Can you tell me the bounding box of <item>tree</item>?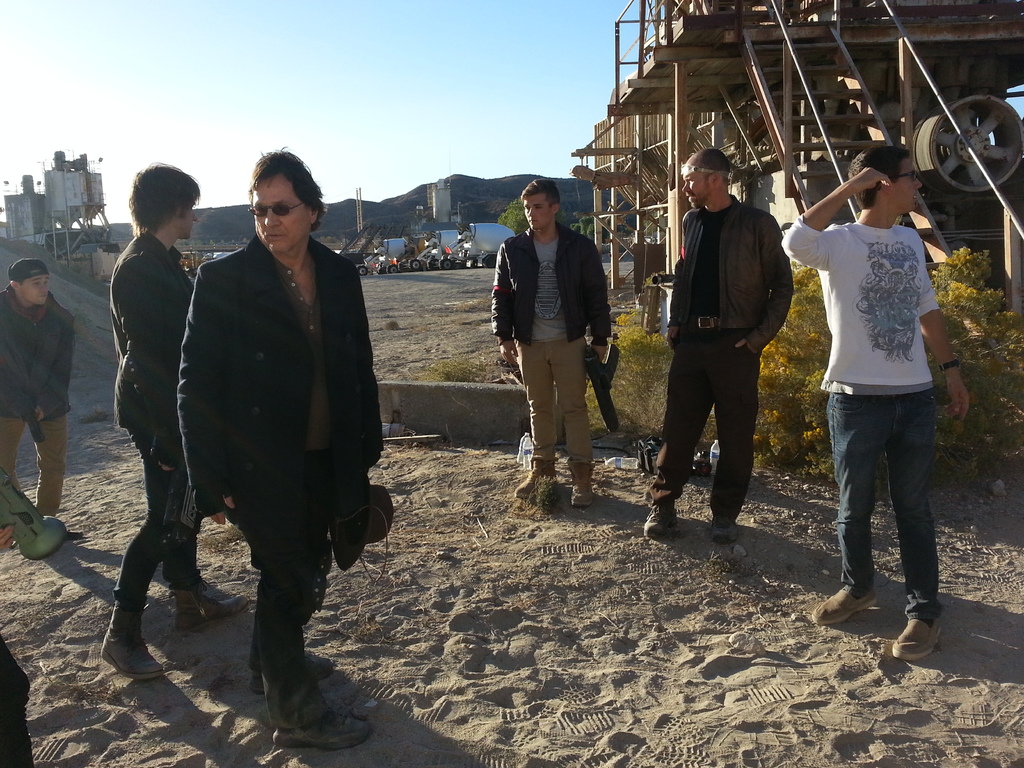
rect(499, 200, 538, 246).
